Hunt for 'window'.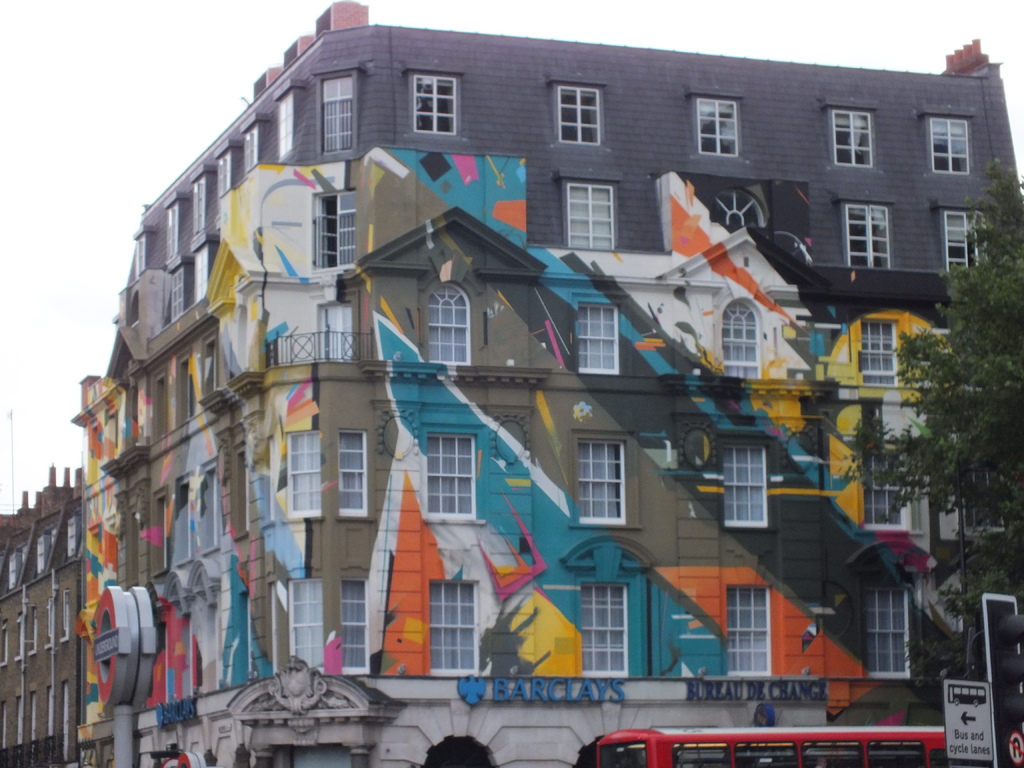
Hunted down at [312,186,355,264].
